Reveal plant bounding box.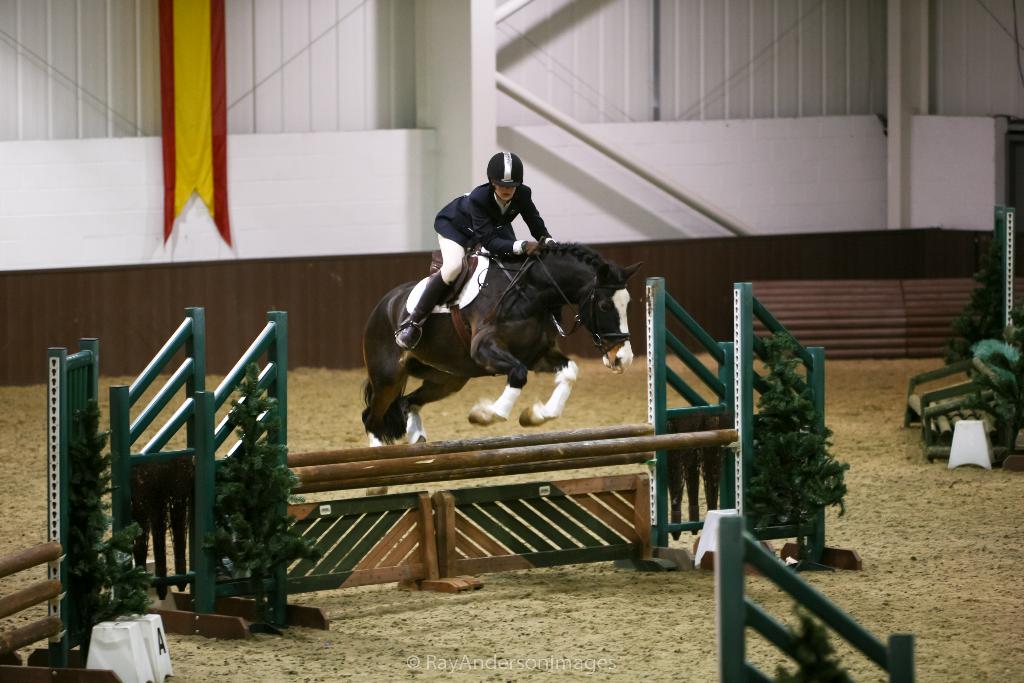
Revealed: bbox=[744, 322, 859, 577].
